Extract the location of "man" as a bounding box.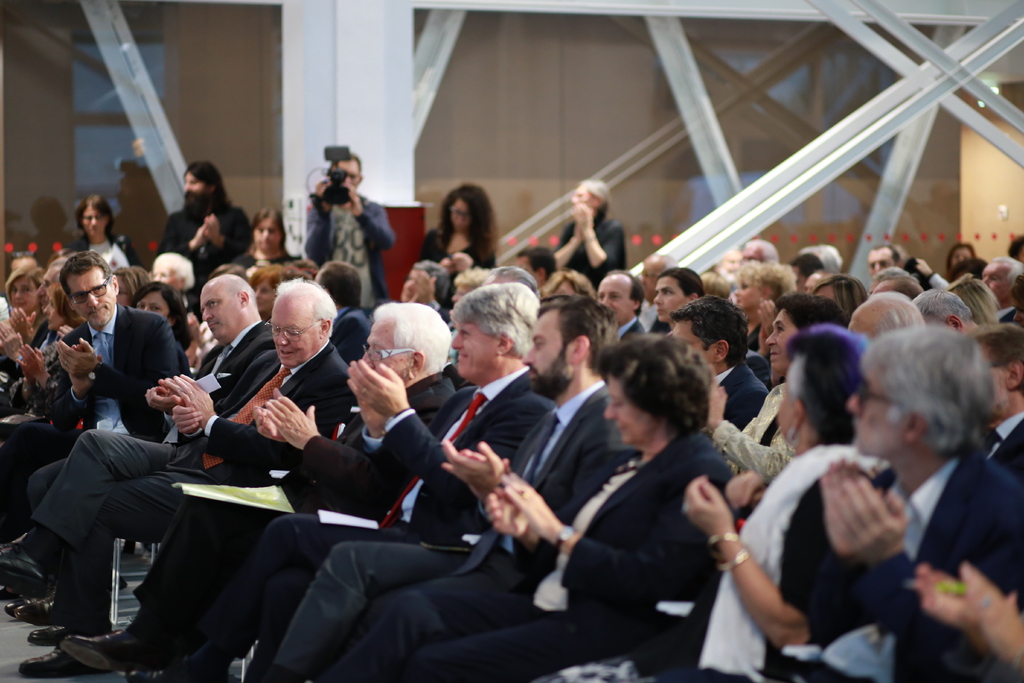
595,270,653,349.
